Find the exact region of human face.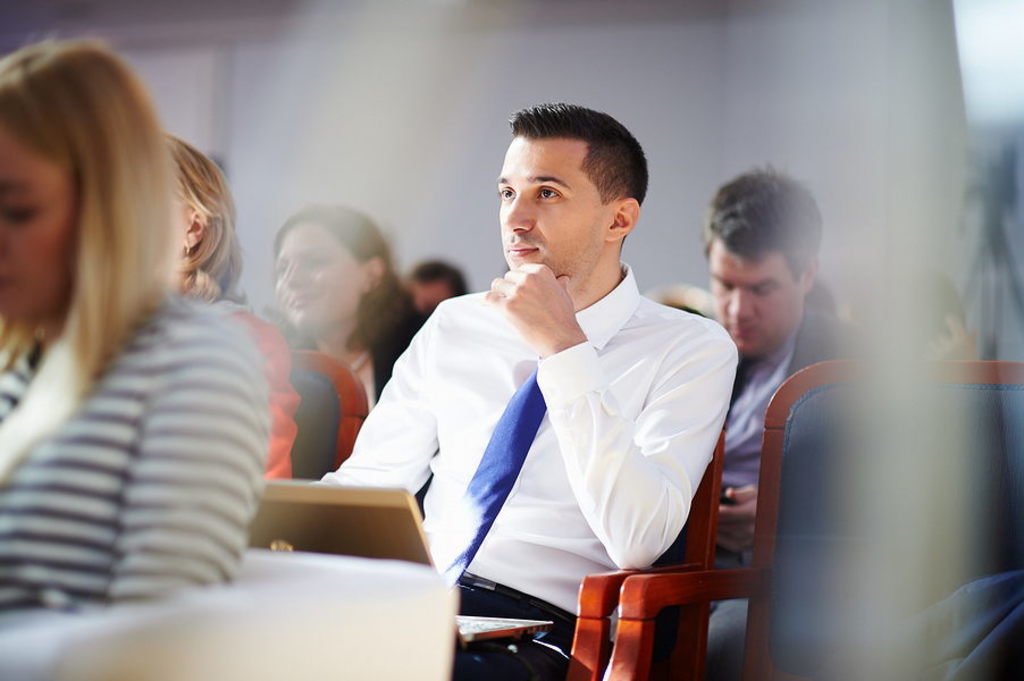
Exact region: 498 140 603 269.
